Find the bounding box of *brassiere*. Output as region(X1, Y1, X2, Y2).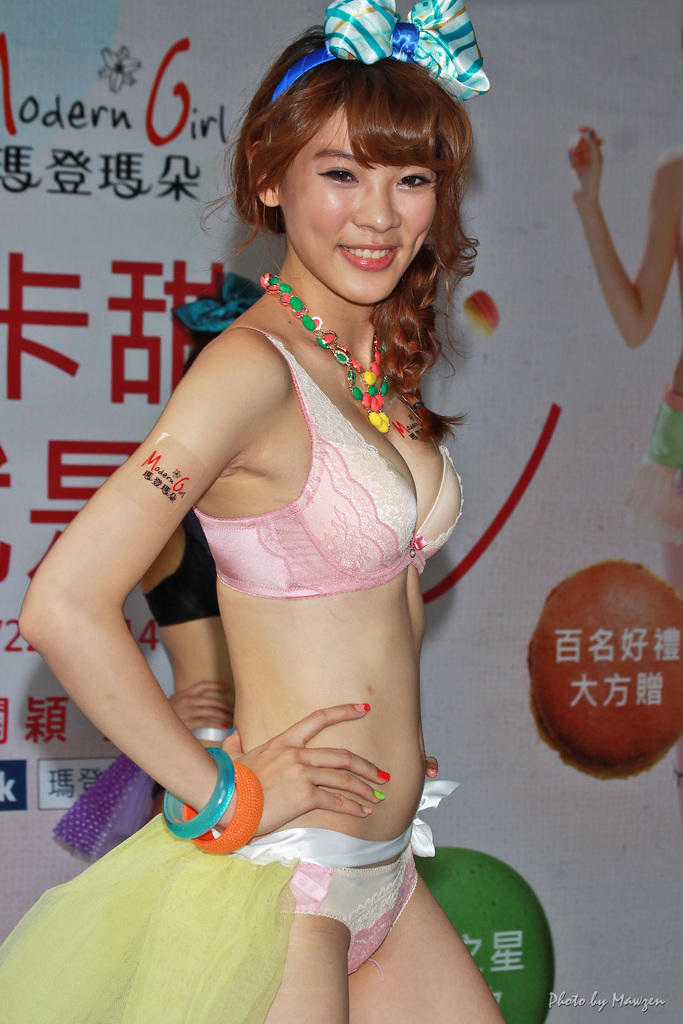
region(193, 323, 465, 608).
